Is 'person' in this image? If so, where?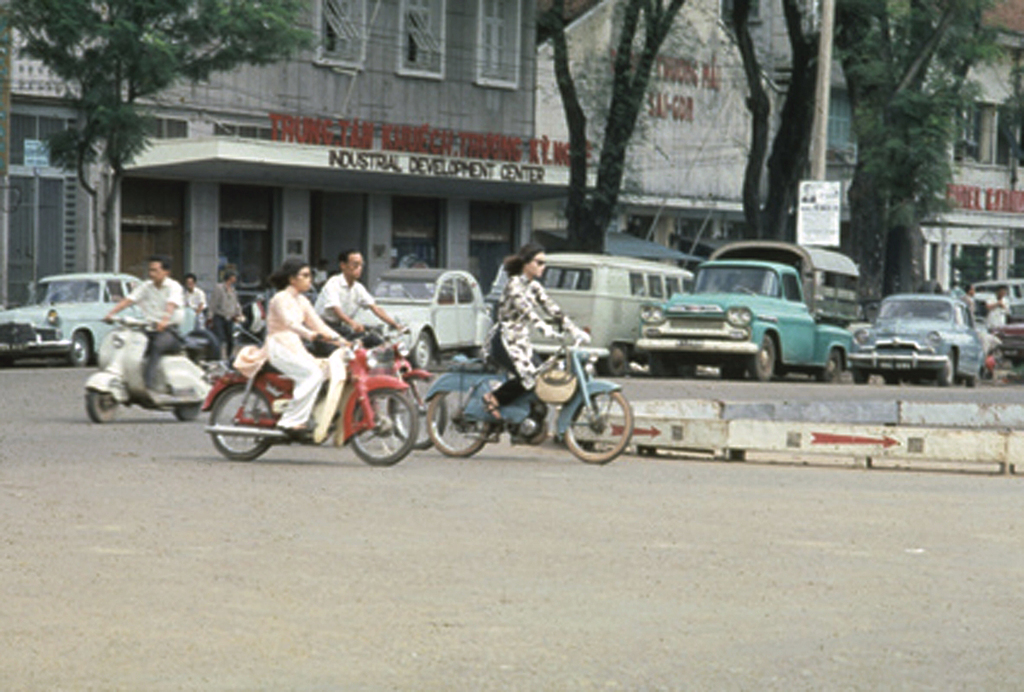
Yes, at x1=104 y1=256 x2=181 y2=393.
